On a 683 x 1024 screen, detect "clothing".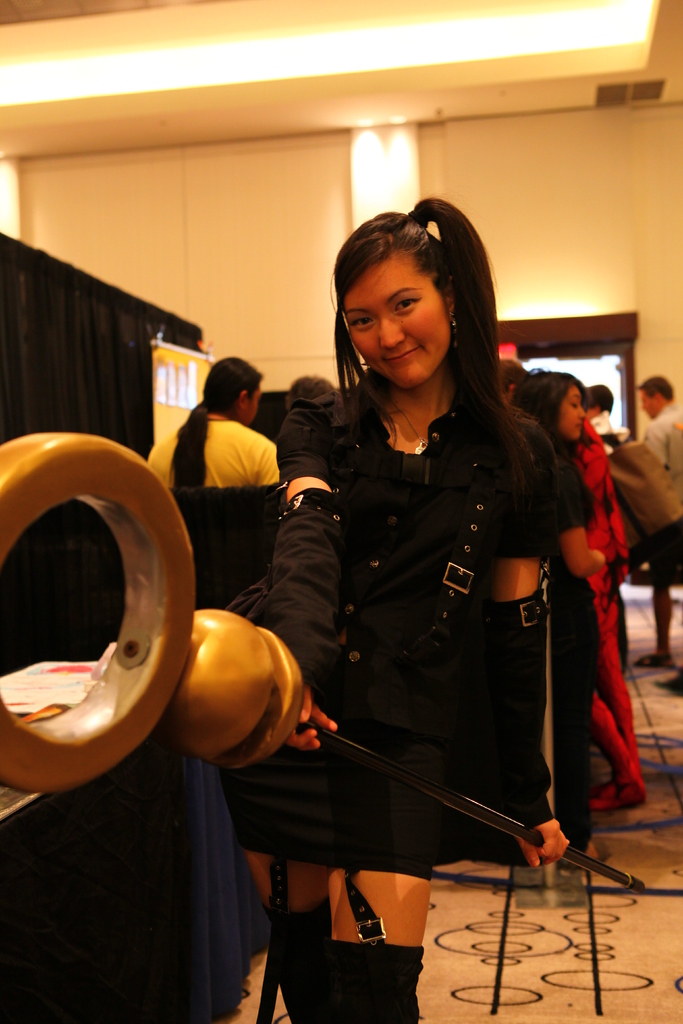
crop(618, 403, 682, 511).
